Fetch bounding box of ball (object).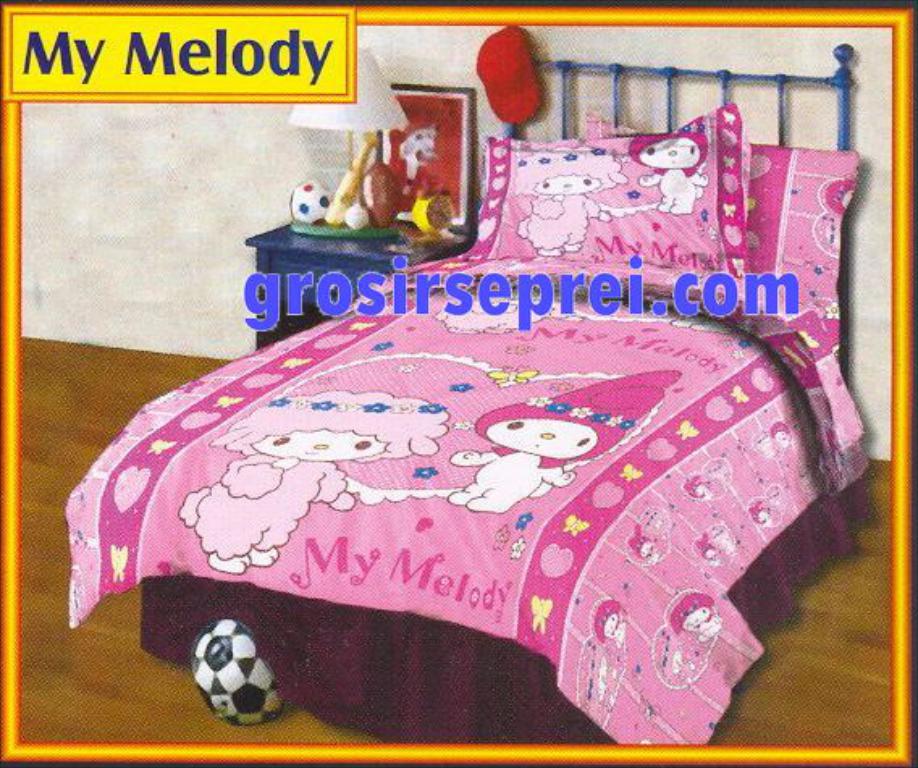
Bbox: l=289, t=173, r=331, b=226.
